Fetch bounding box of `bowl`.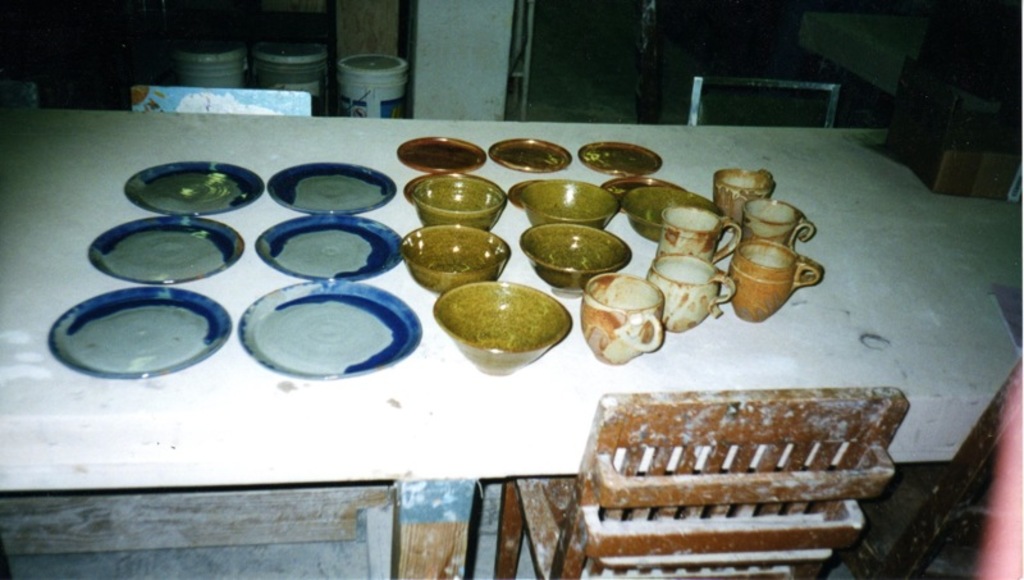
Bbox: <box>522,222,632,288</box>.
